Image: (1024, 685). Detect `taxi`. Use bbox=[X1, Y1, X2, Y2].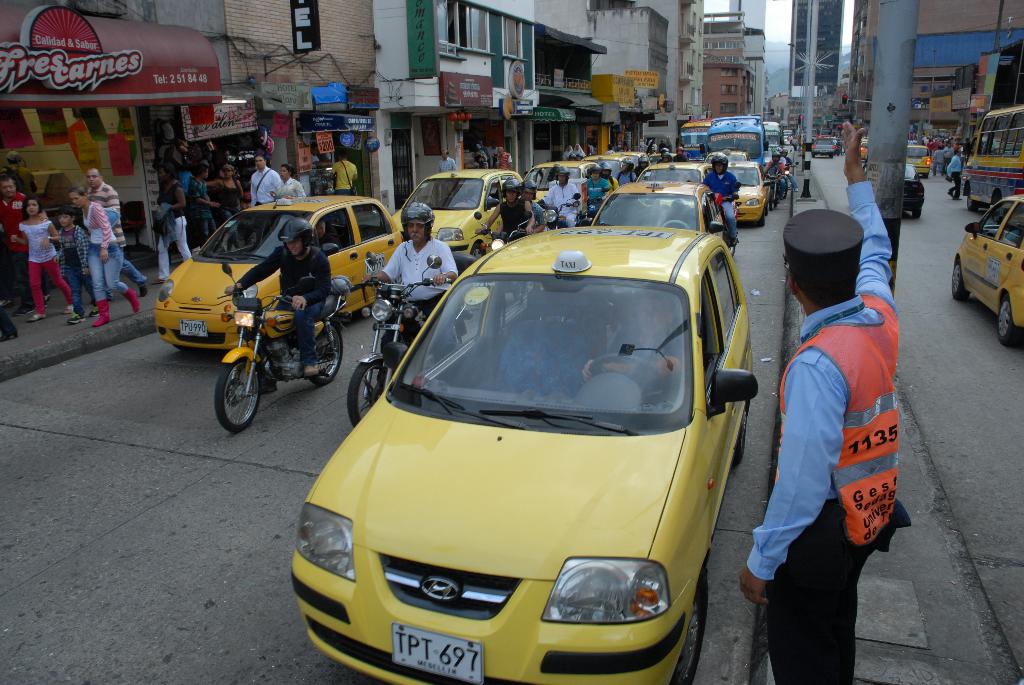
bbox=[619, 148, 650, 175].
